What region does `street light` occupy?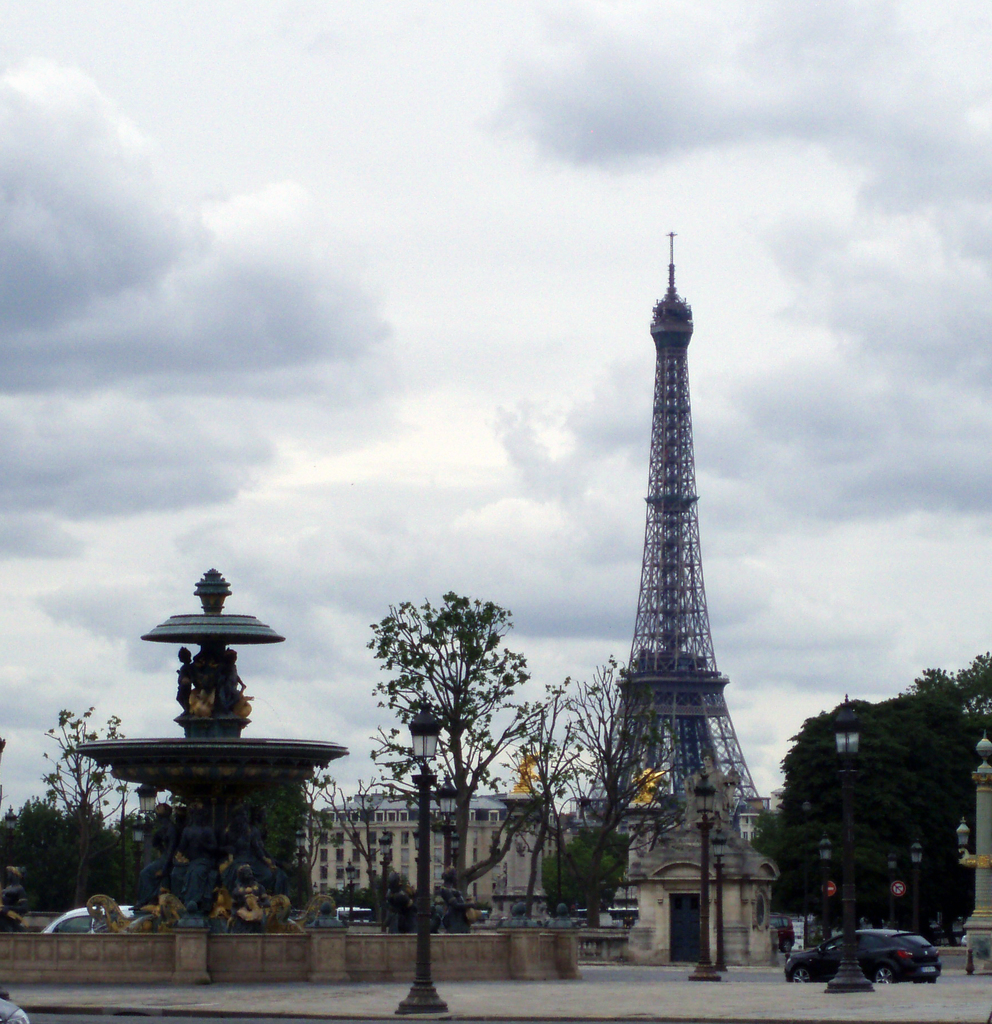
bbox=(907, 834, 926, 932).
